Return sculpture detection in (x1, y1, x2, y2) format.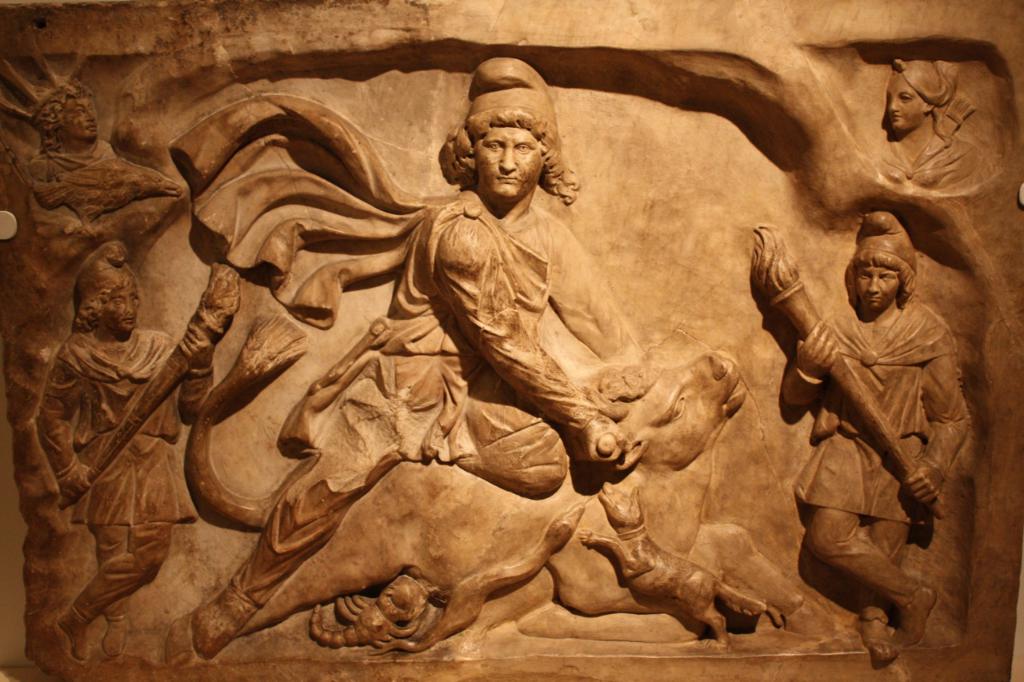
(744, 208, 980, 660).
